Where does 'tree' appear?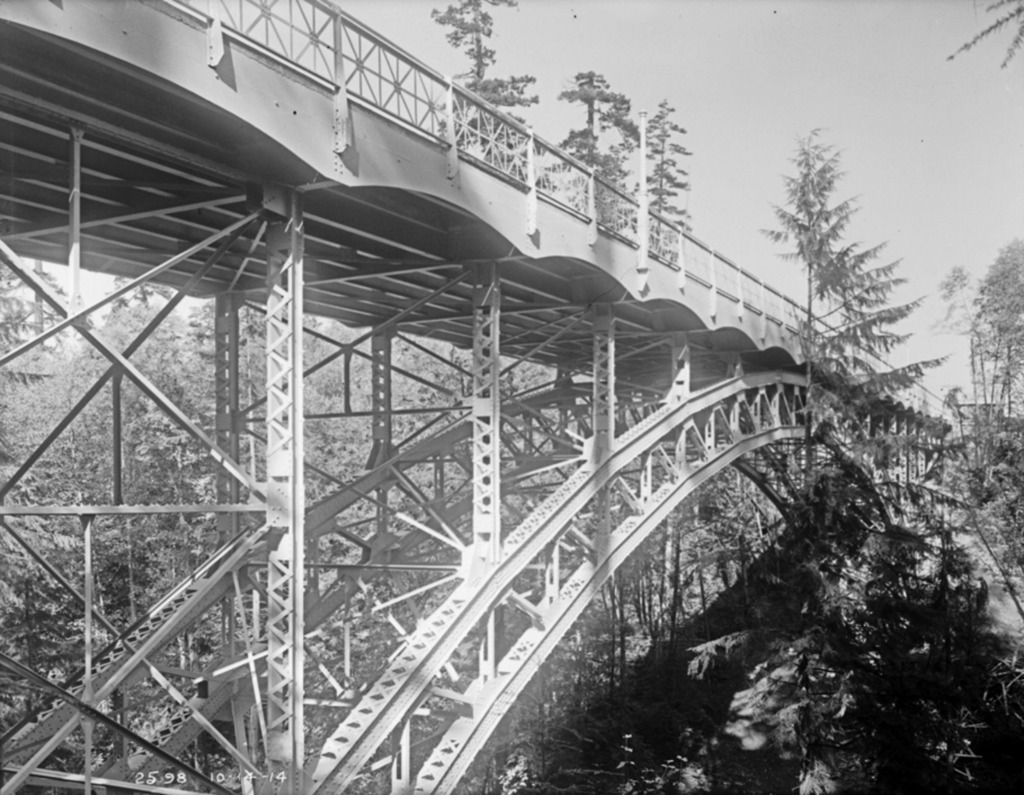
Appears at rect(944, 0, 1021, 69).
